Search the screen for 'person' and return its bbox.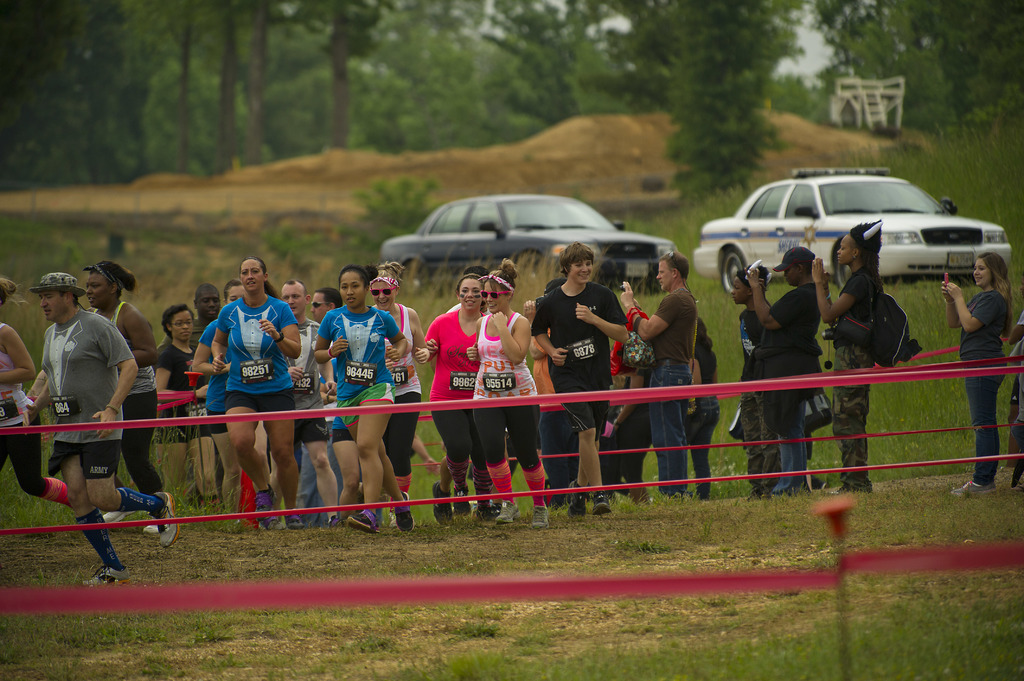
Found: l=750, t=246, r=822, b=497.
